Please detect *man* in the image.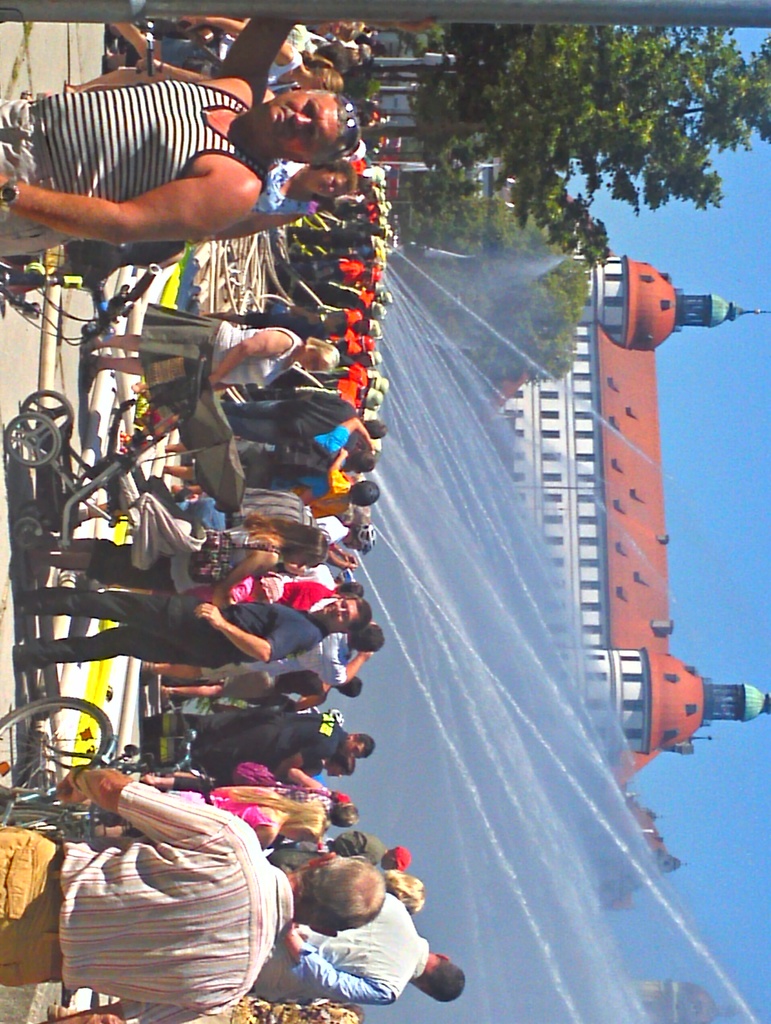
pyautogui.locateOnScreen(0, 770, 386, 1023).
